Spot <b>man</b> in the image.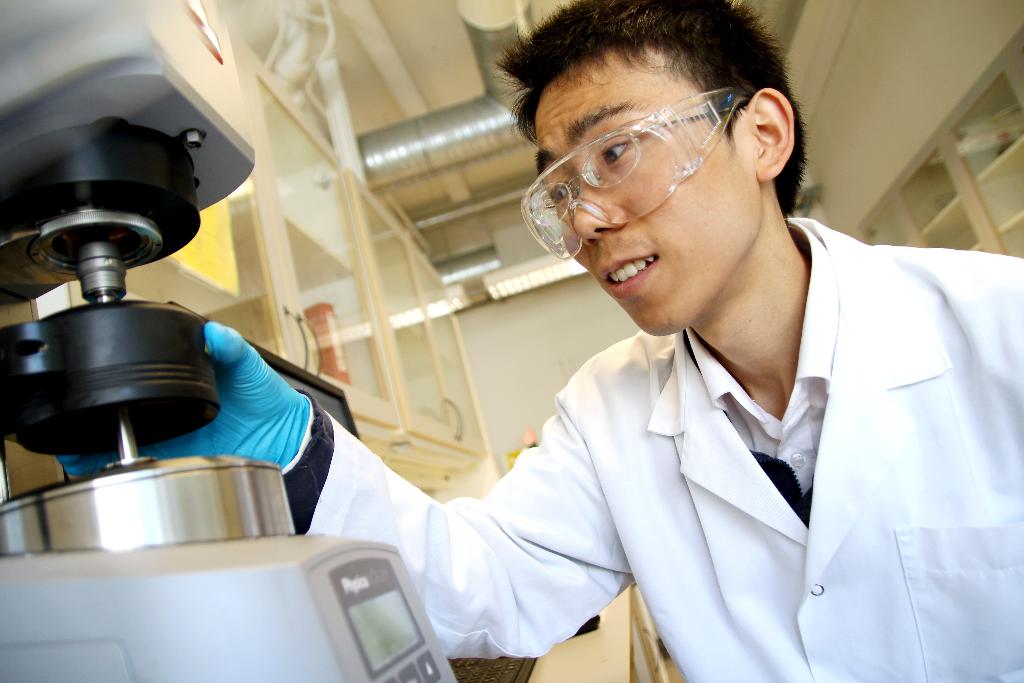
<b>man</b> found at box(237, 6, 1009, 666).
